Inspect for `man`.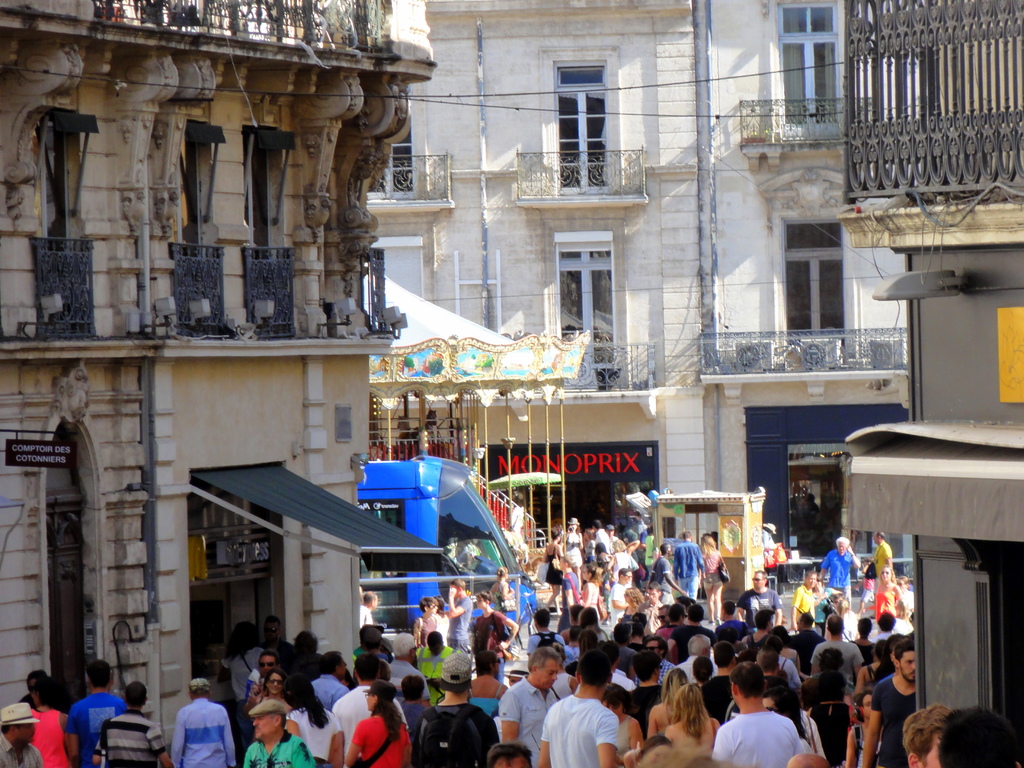
Inspection: x1=170, y1=673, x2=239, y2=767.
